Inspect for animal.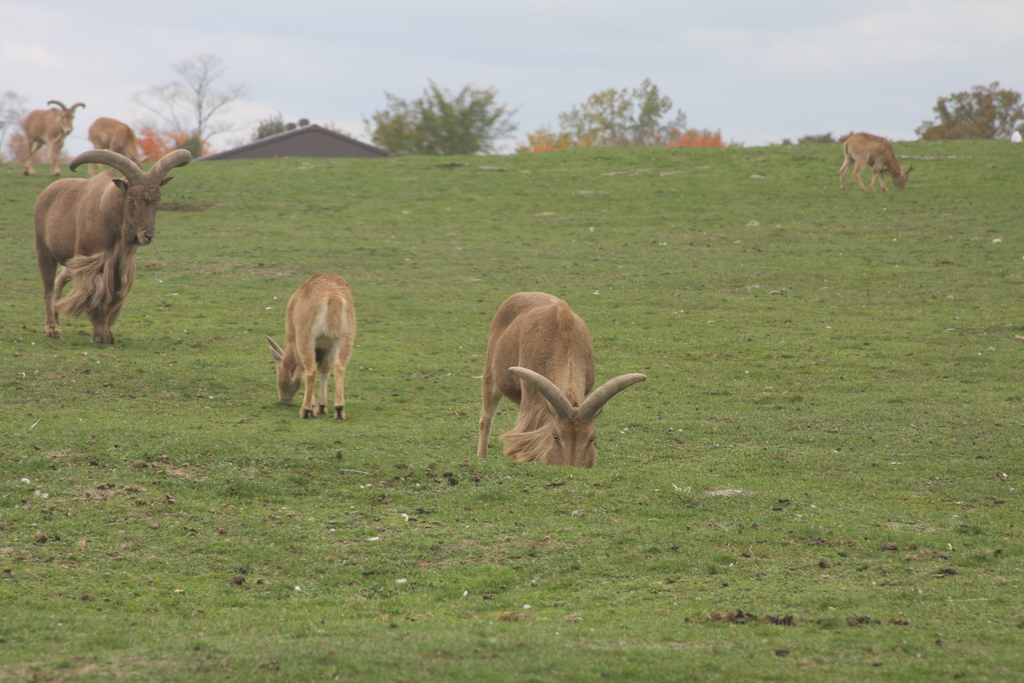
Inspection: pyautogui.locateOnScreen(476, 286, 646, 467).
